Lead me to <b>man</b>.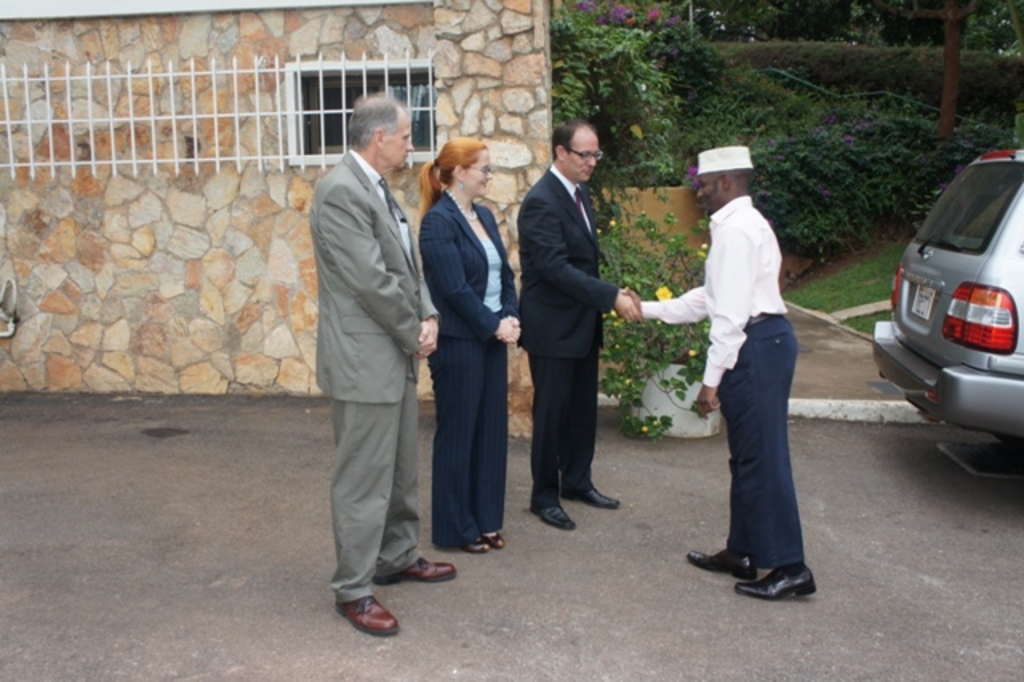
Lead to (518, 115, 634, 530).
